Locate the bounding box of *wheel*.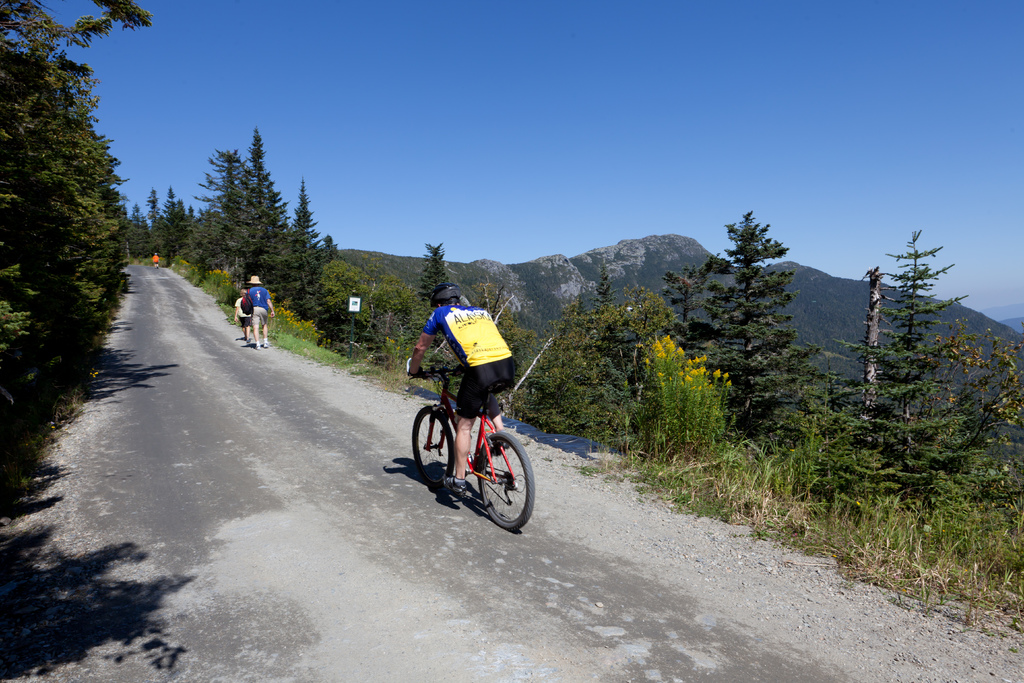
Bounding box: [403,400,458,489].
